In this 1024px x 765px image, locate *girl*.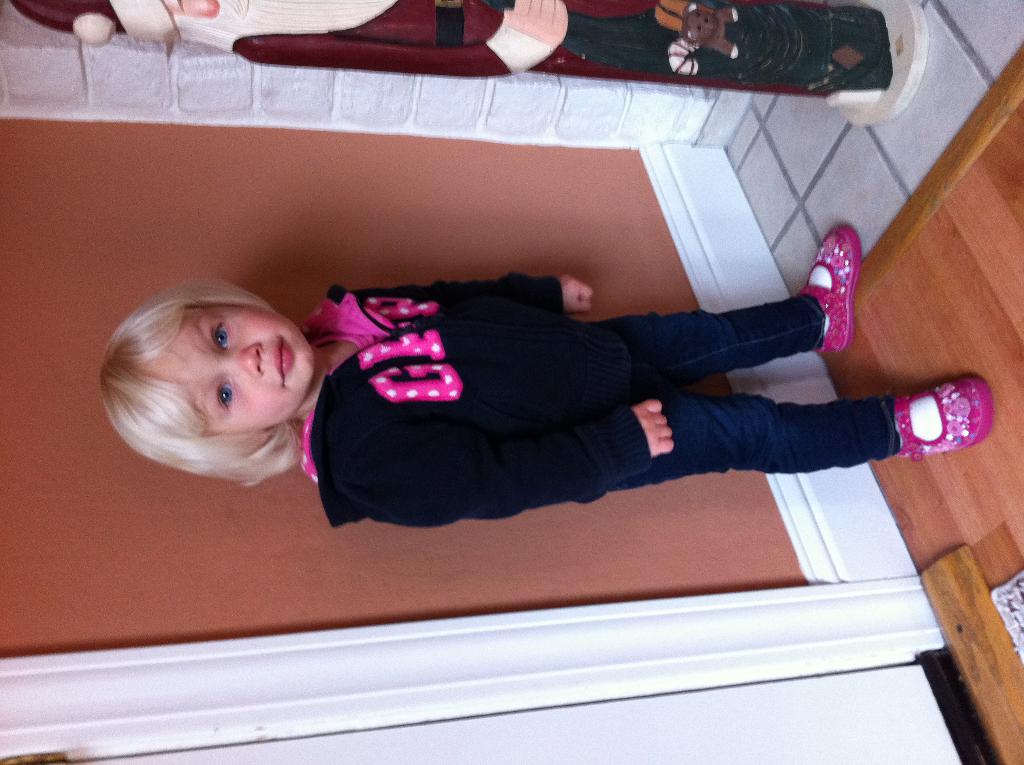
Bounding box: region(101, 225, 997, 531).
